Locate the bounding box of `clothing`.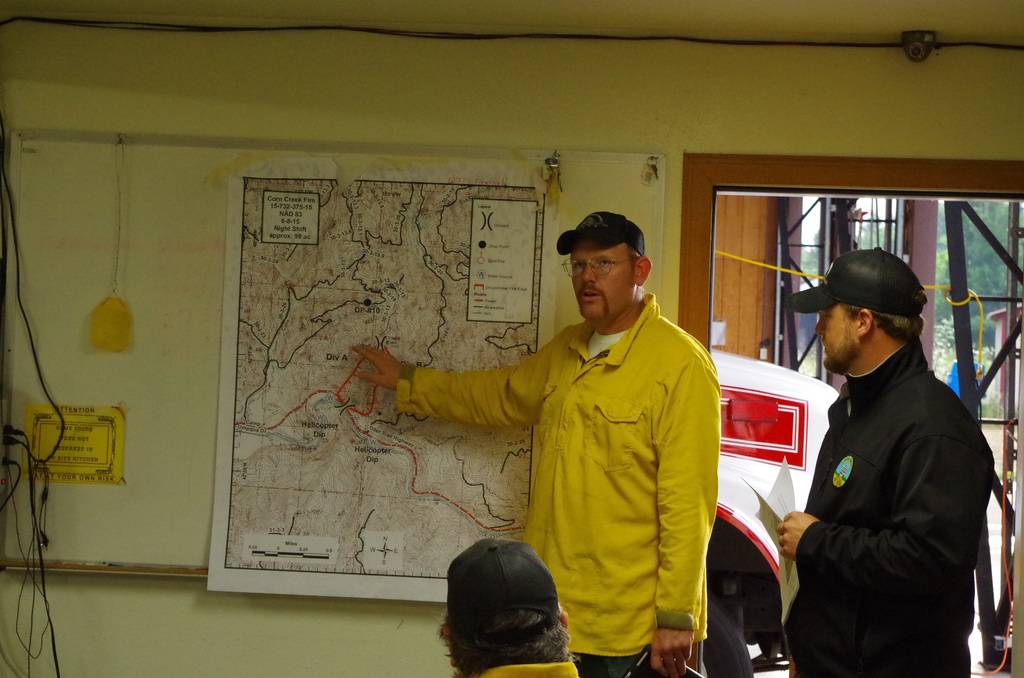
Bounding box: x1=397, y1=259, x2=733, y2=668.
